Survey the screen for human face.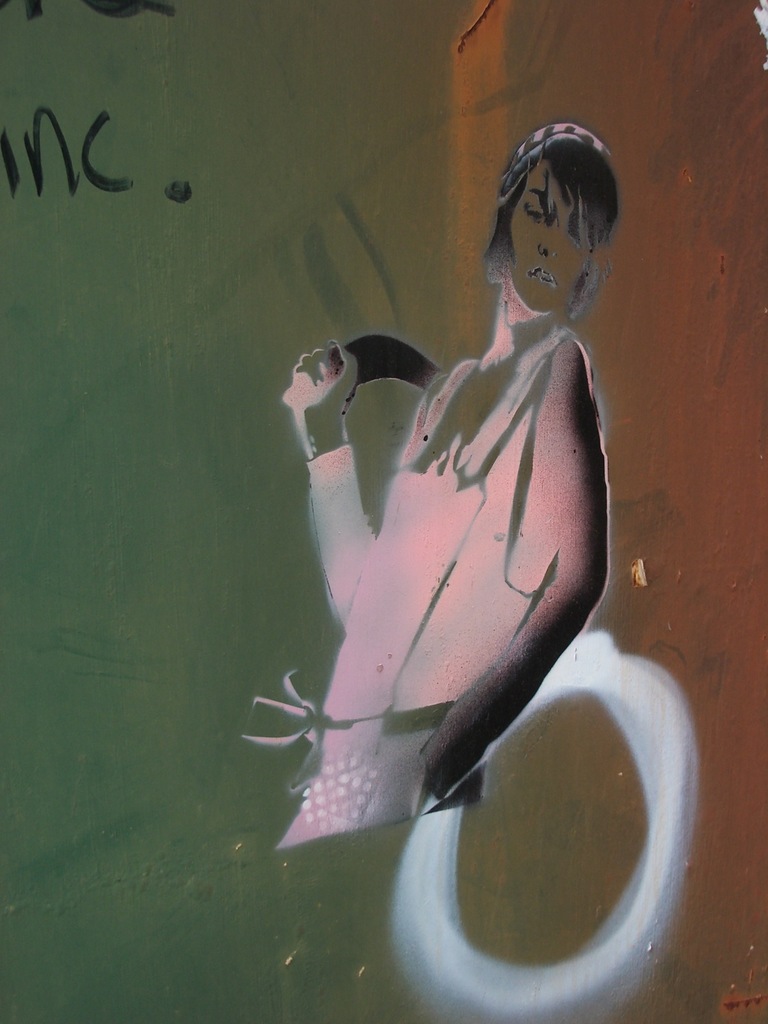
Survey found: bbox=[511, 160, 591, 310].
